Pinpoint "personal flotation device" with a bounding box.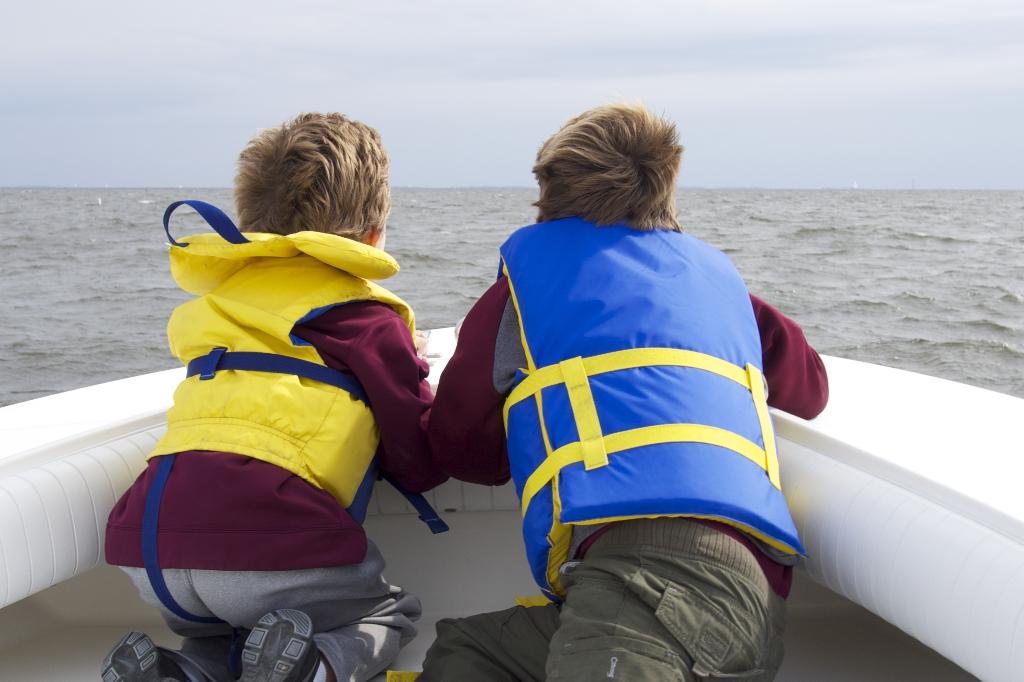
x1=145 y1=221 x2=451 y2=531.
